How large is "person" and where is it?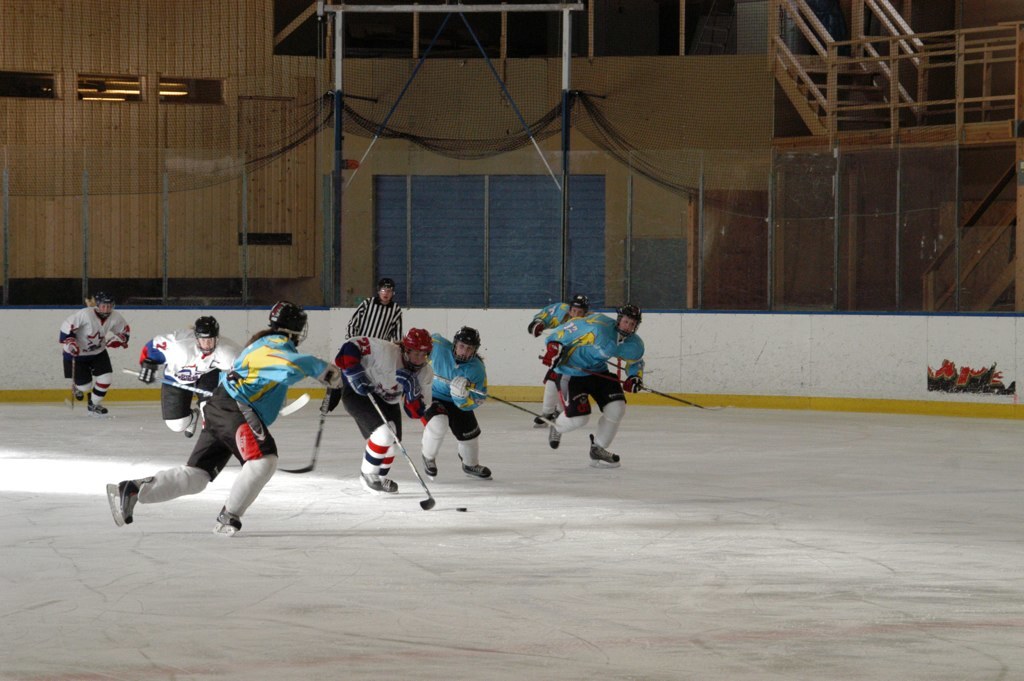
Bounding box: <bbox>340, 279, 408, 354</bbox>.
